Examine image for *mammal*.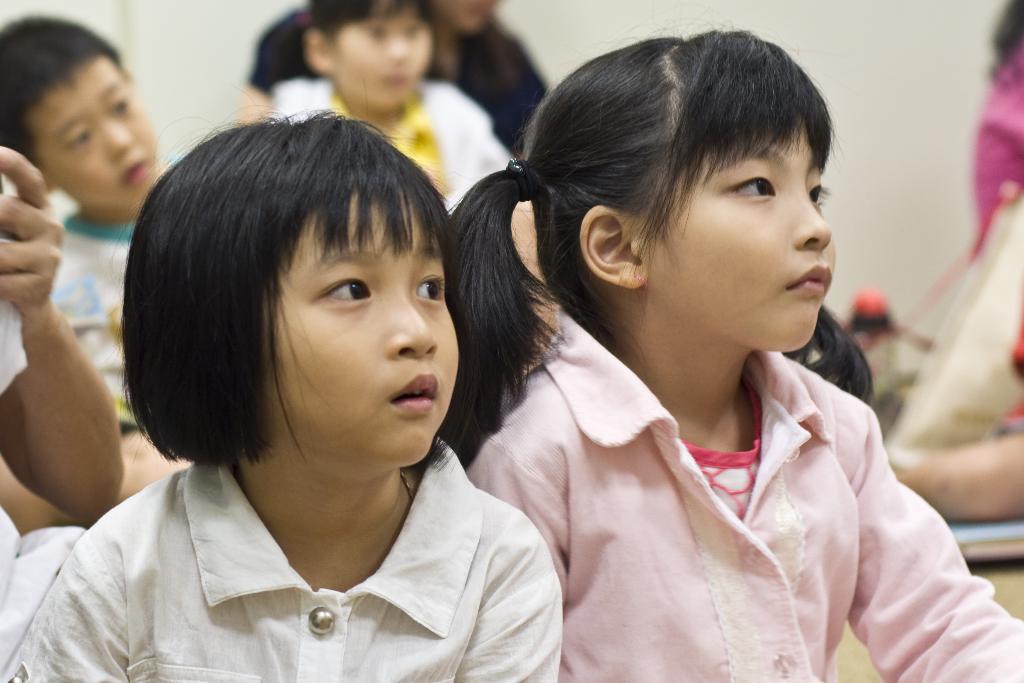
Examination result: bbox(239, 0, 551, 152).
